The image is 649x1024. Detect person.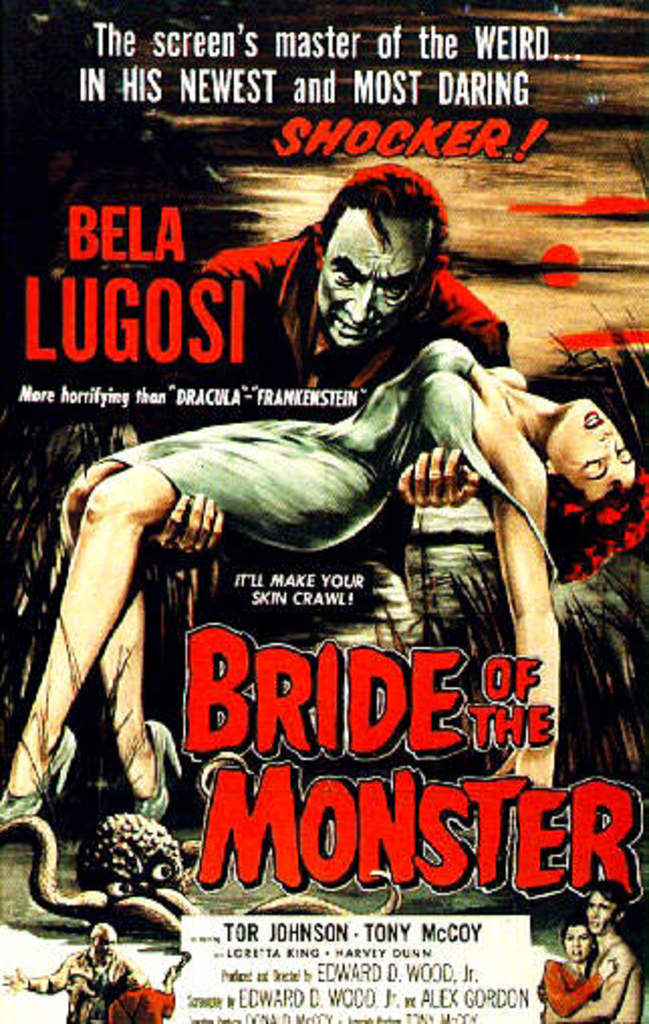
Detection: [left=0, top=921, right=139, bottom=1022].
